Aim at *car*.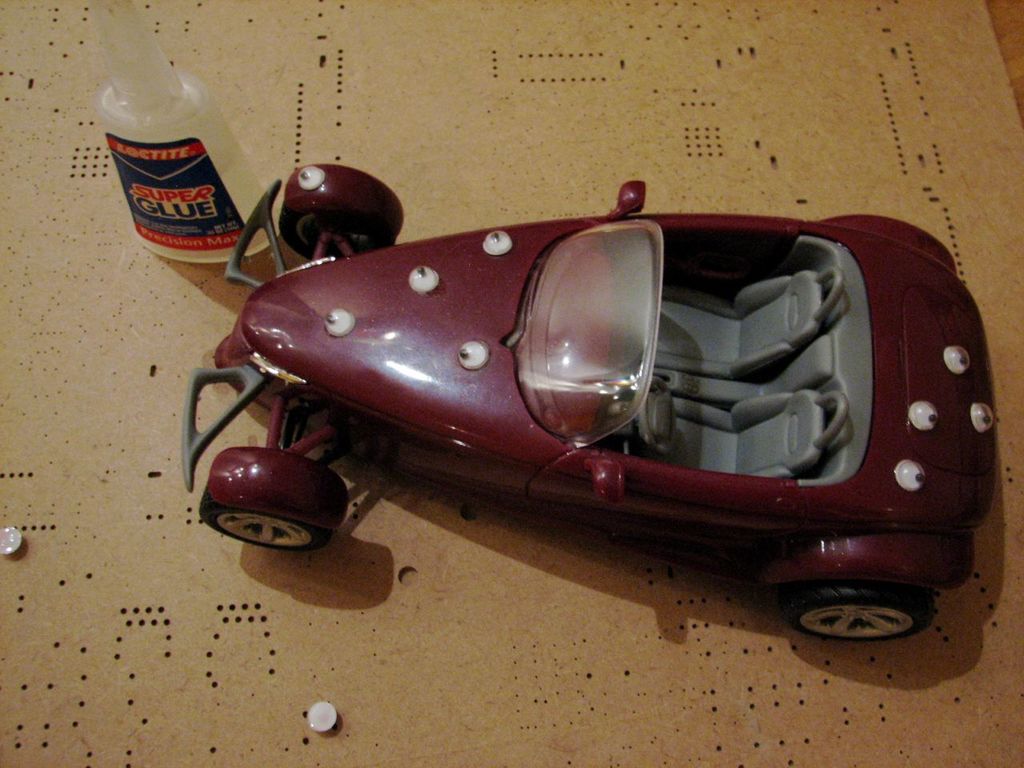
Aimed at bbox=[206, 175, 1022, 634].
